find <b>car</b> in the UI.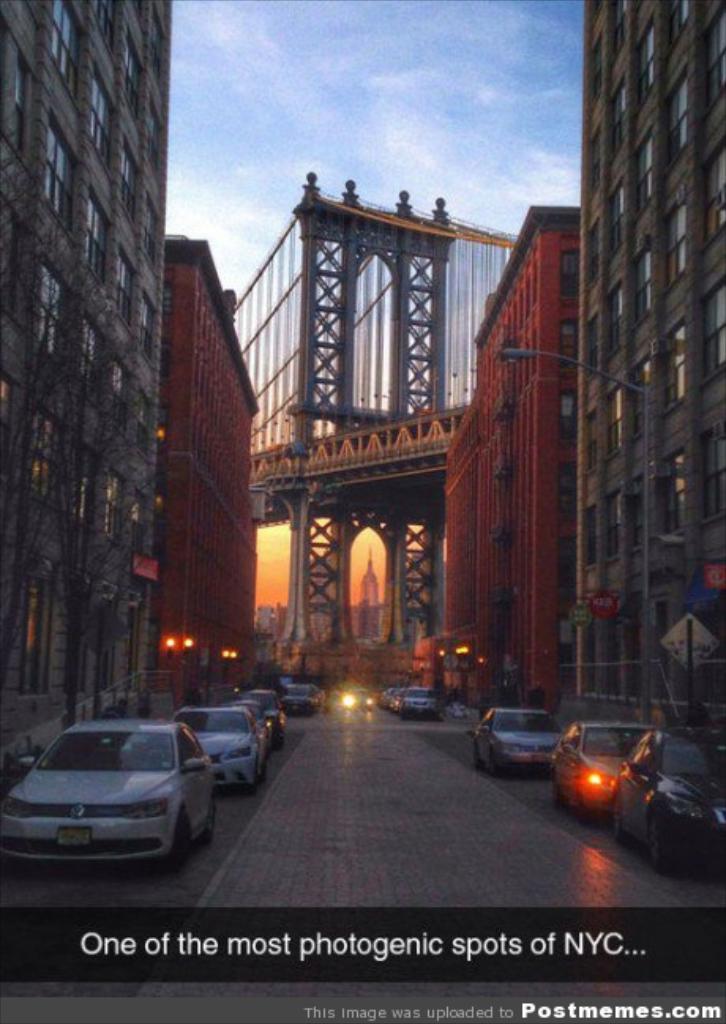
UI element at [left=339, top=686, right=374, bottom=723].
